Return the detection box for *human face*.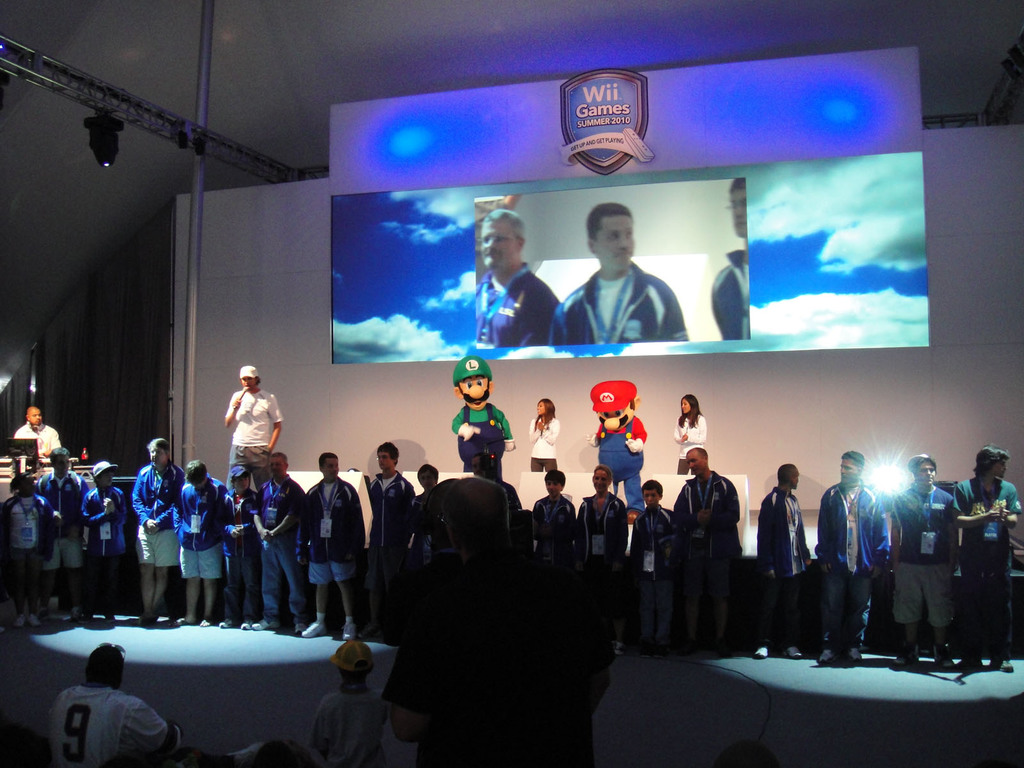
locate(27, 412, 41, 428).
